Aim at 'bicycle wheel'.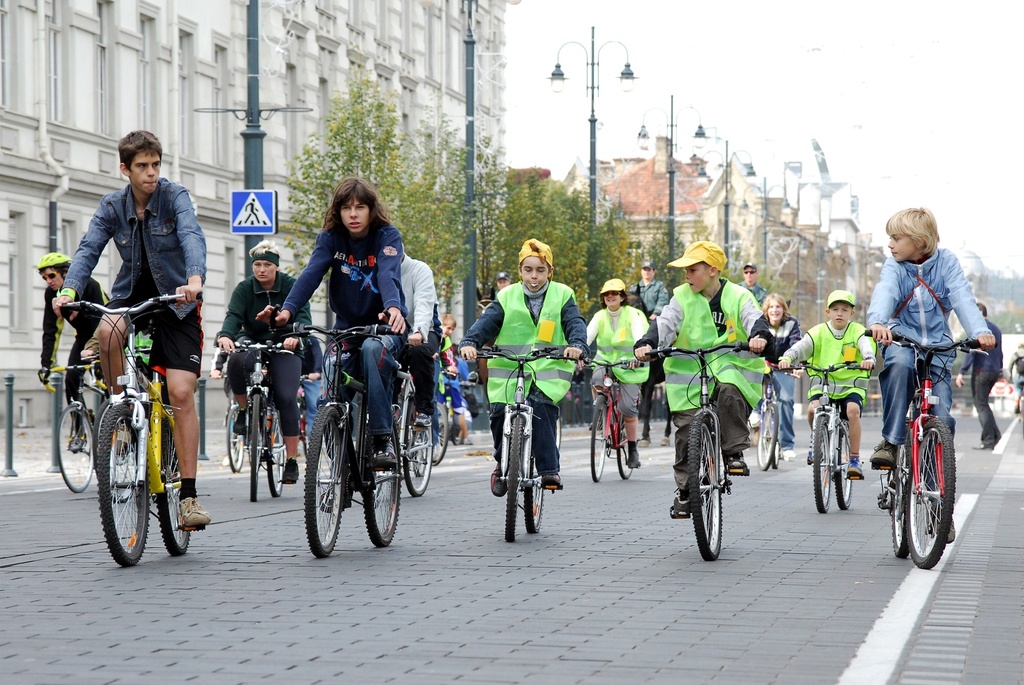
Aimed at <box>905,419,956,570</box>.
